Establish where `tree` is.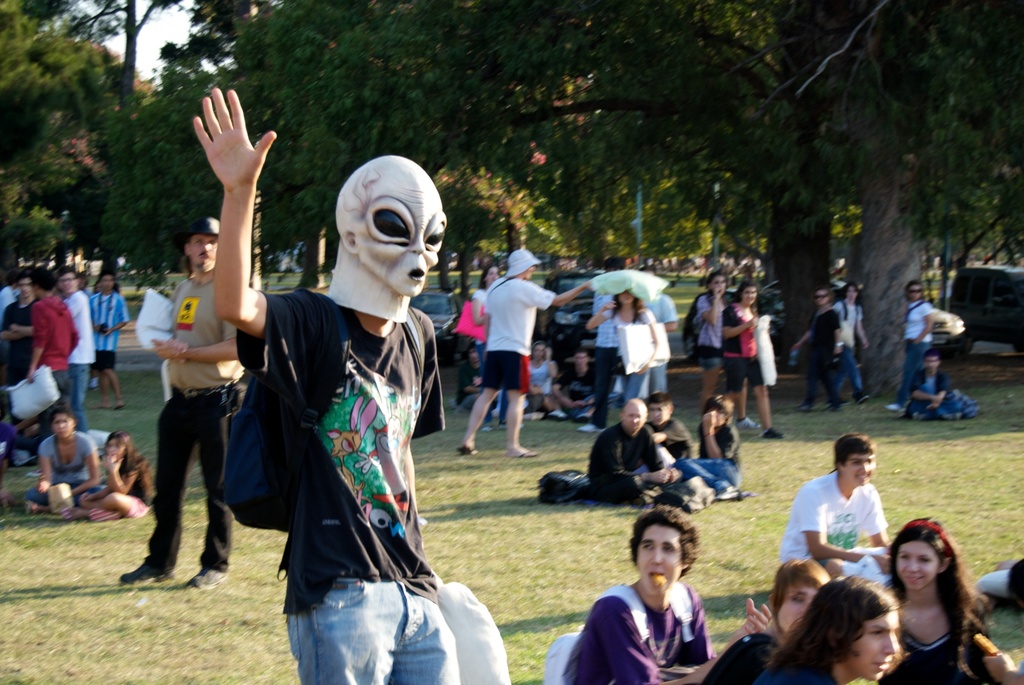
Established at (0, 0, 119, 291).
